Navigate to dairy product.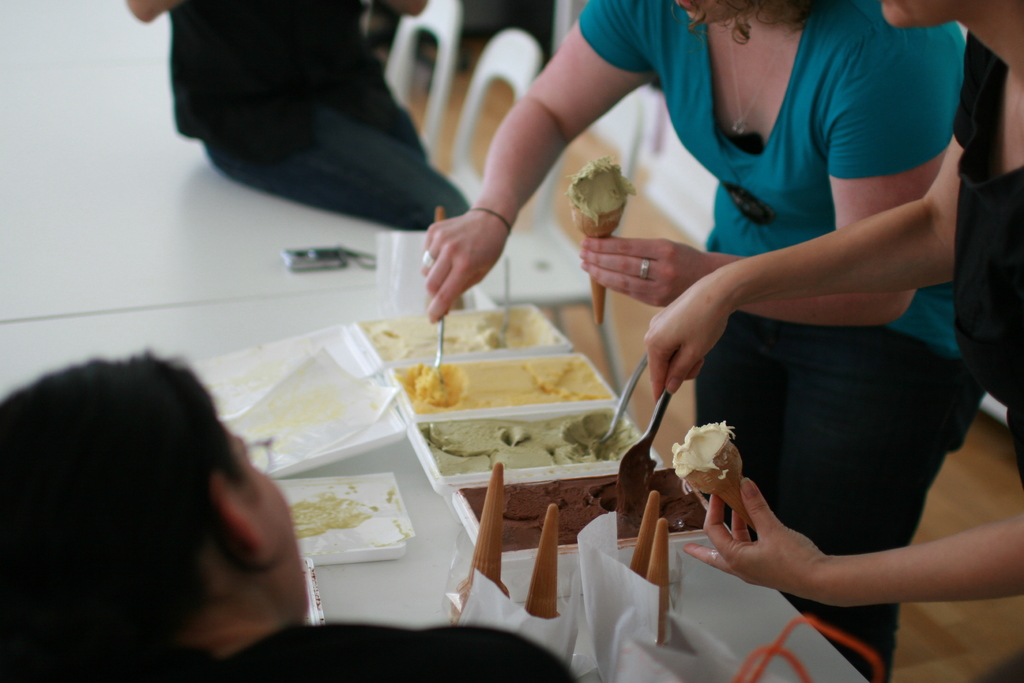
Navigation target: (x1=440, y1=416, x2=644, y2=468).
